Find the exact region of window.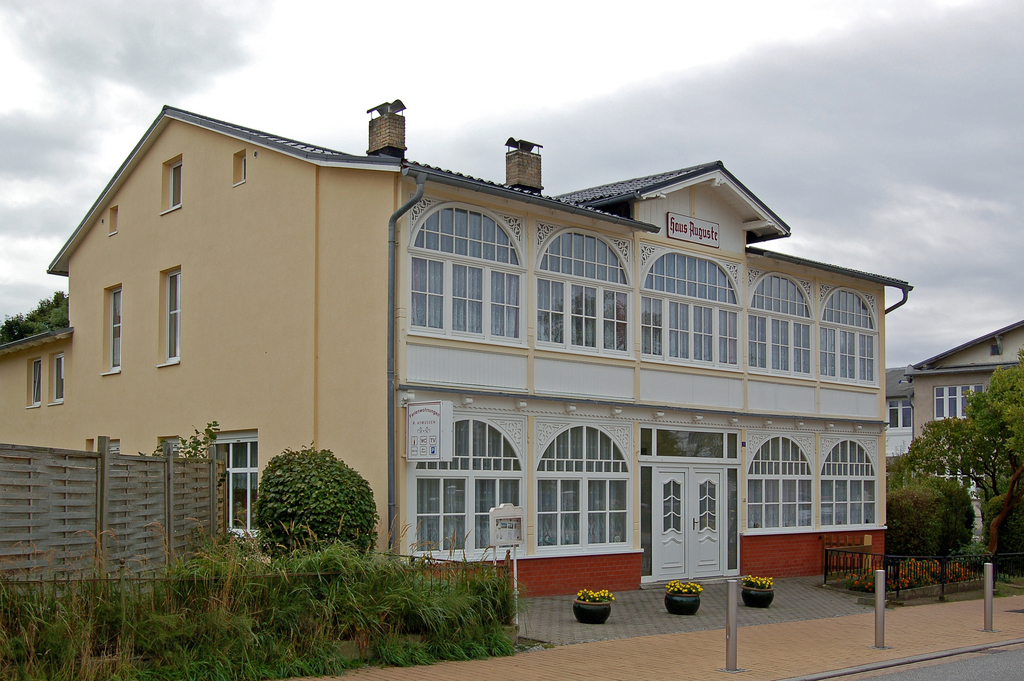
Exact region: bbox=(531, 421, 639, 559).
